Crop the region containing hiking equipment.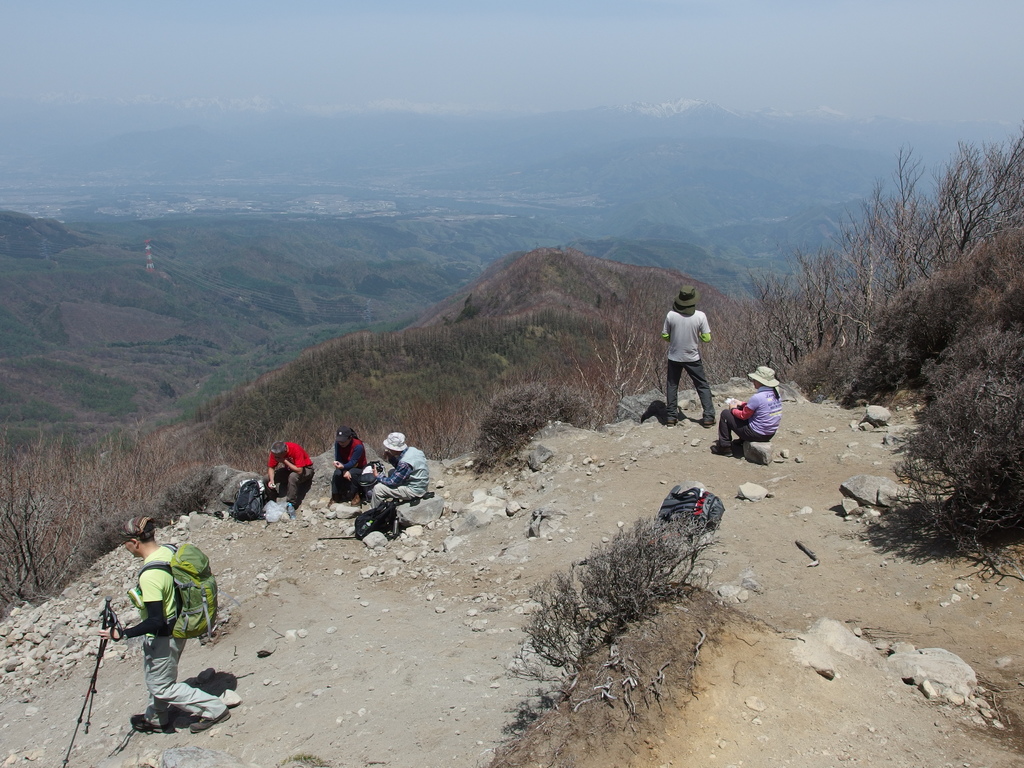
Crop region: x1=314 y1=498 x2=415 y2=543.
